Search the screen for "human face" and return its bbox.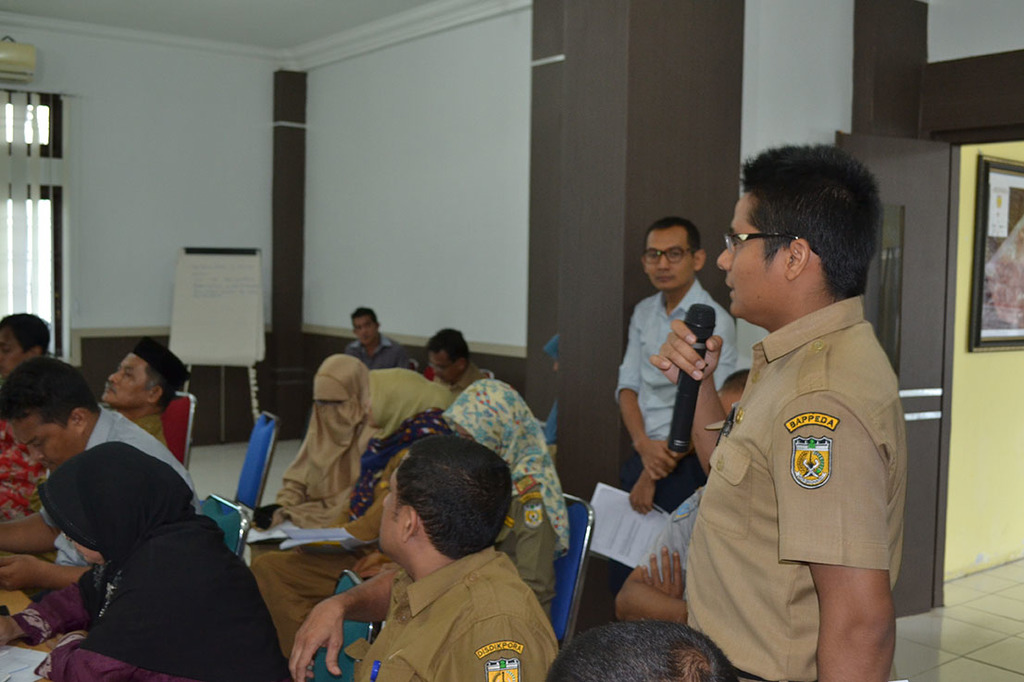
Found: [x1=354, y1=313, x2=376, y2=343].
